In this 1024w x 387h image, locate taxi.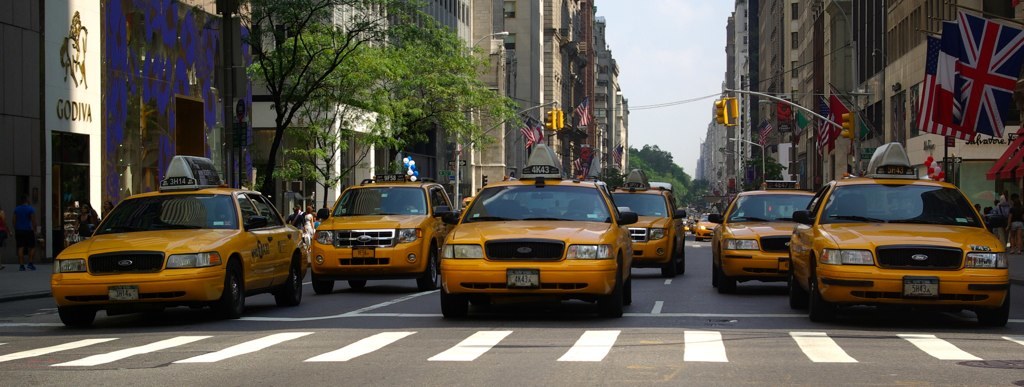
Bounding box: left=603, top=167, right=688, bottom=272.
